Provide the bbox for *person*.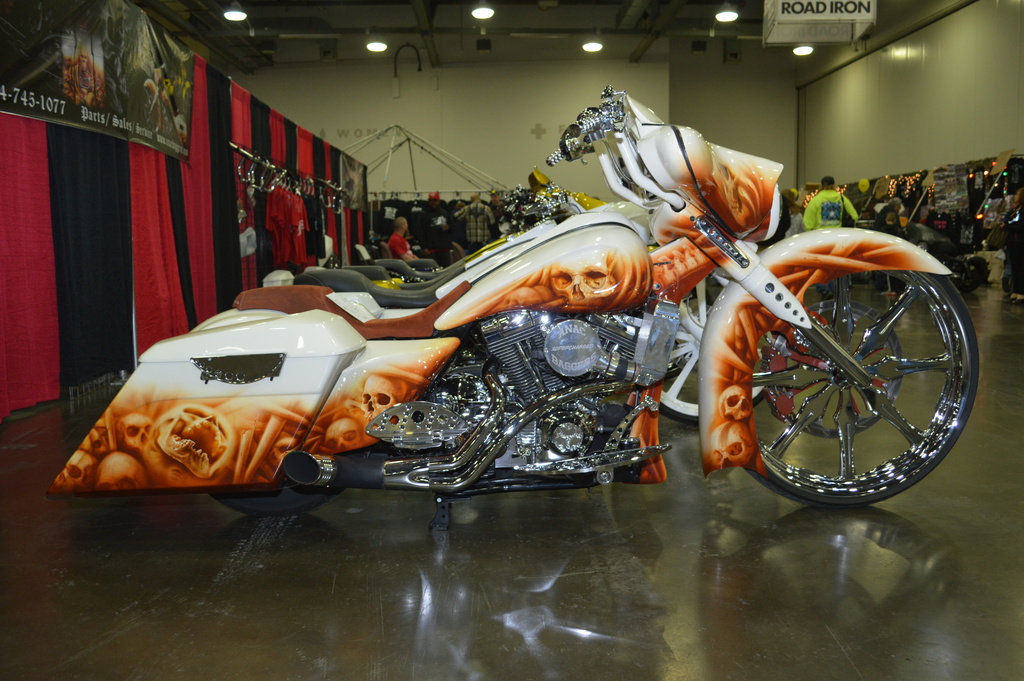
879/198/906/242.
